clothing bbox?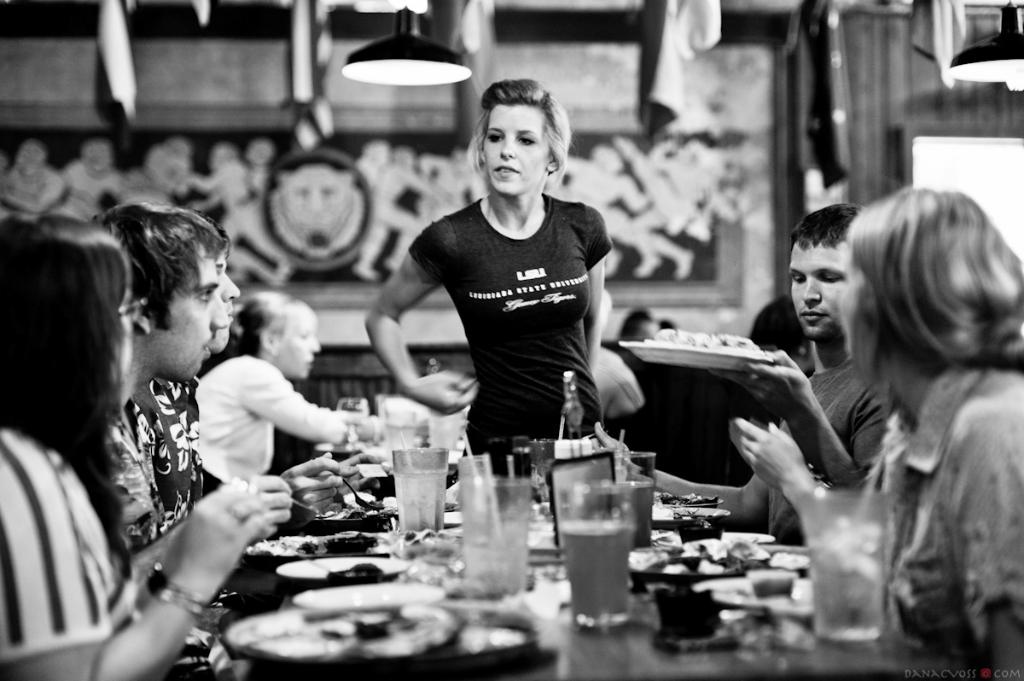
box=[189, 351, 356, 506]
